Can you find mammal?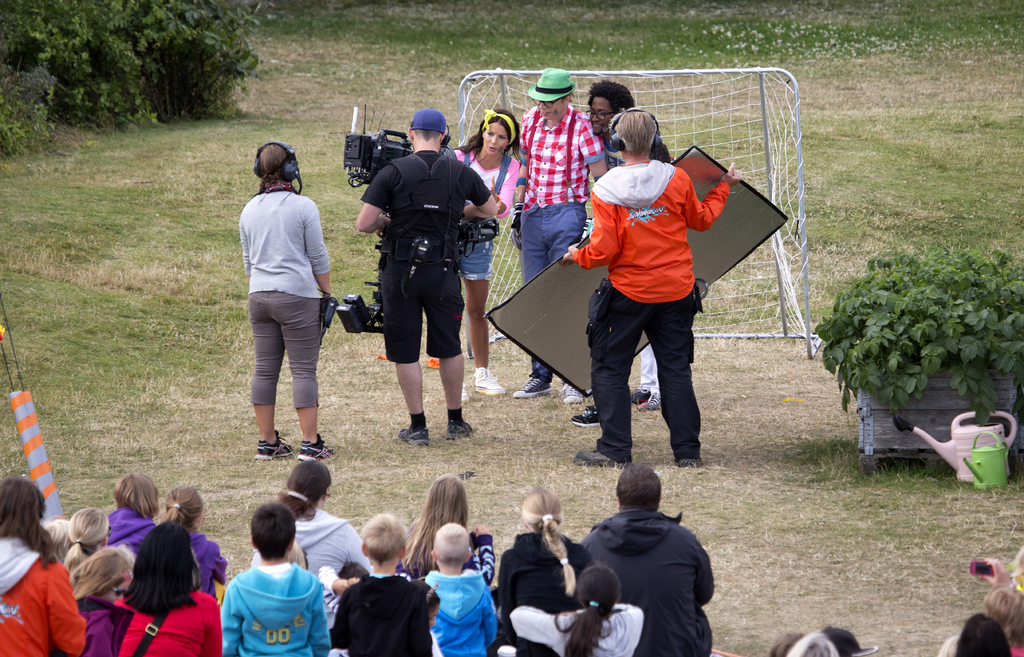
Yes, bounding box: <box>230,140,333,476</box>.
